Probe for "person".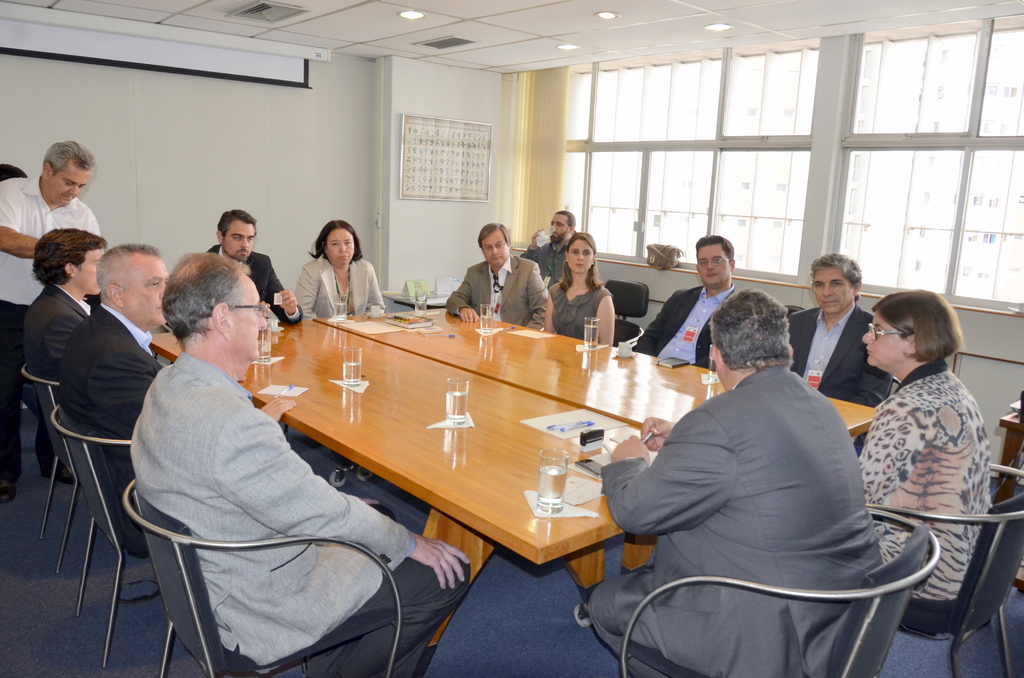
Probe result: x1=620, y1=236, x2=749, y2=366.
